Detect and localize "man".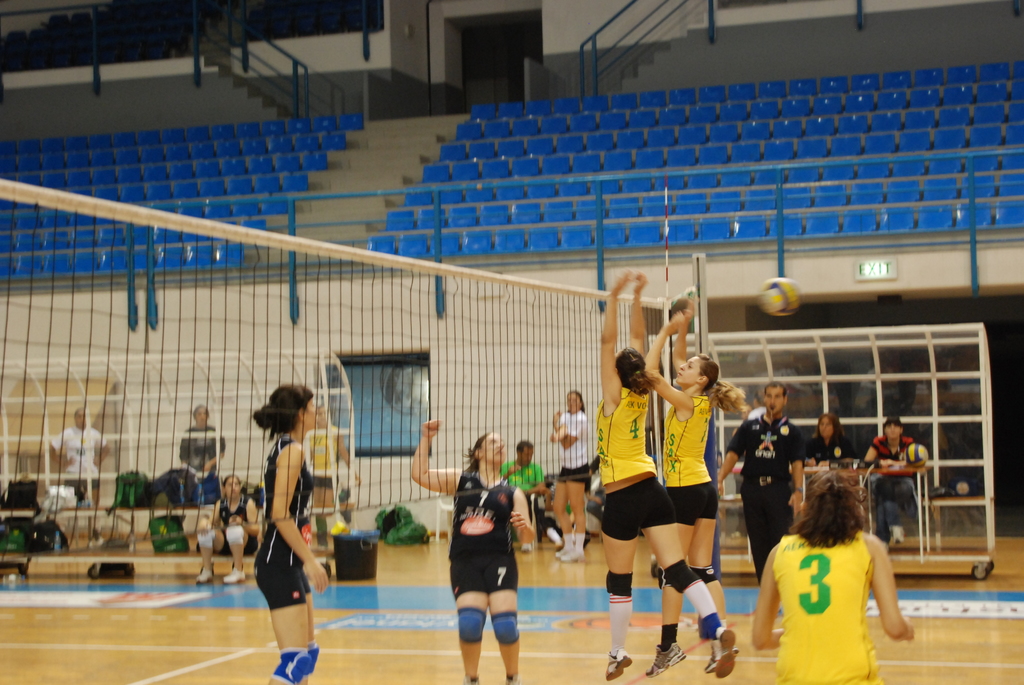
Localized at 718/377/809/588.
